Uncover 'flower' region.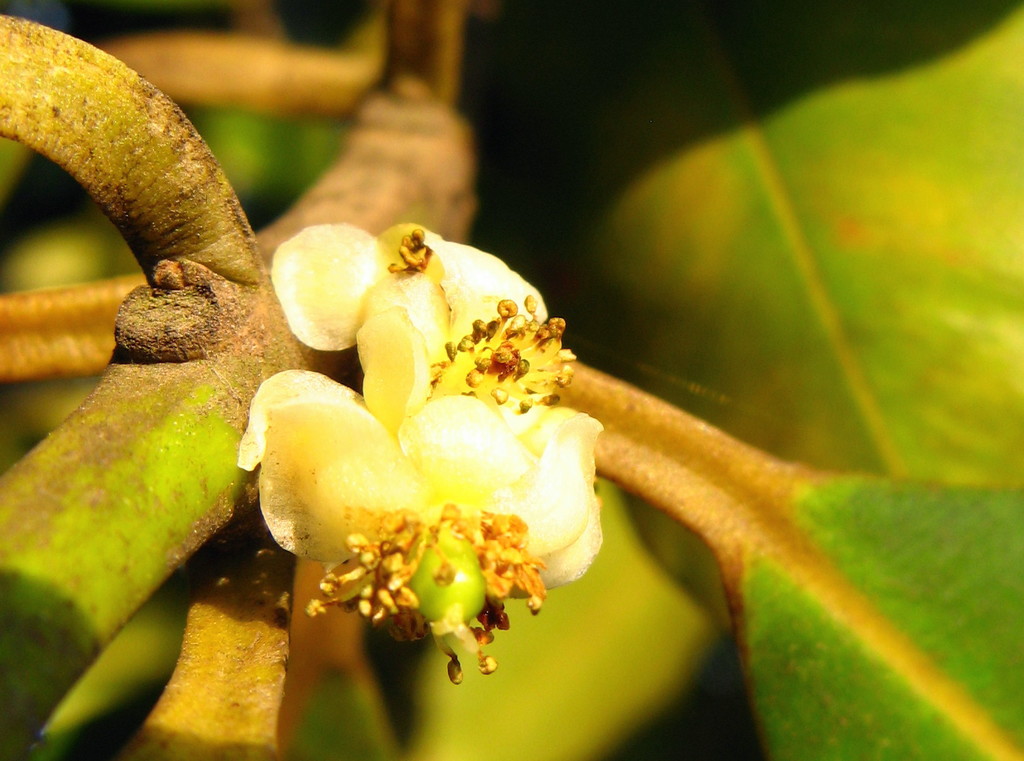
Uncovered: 231:207:629:670.
